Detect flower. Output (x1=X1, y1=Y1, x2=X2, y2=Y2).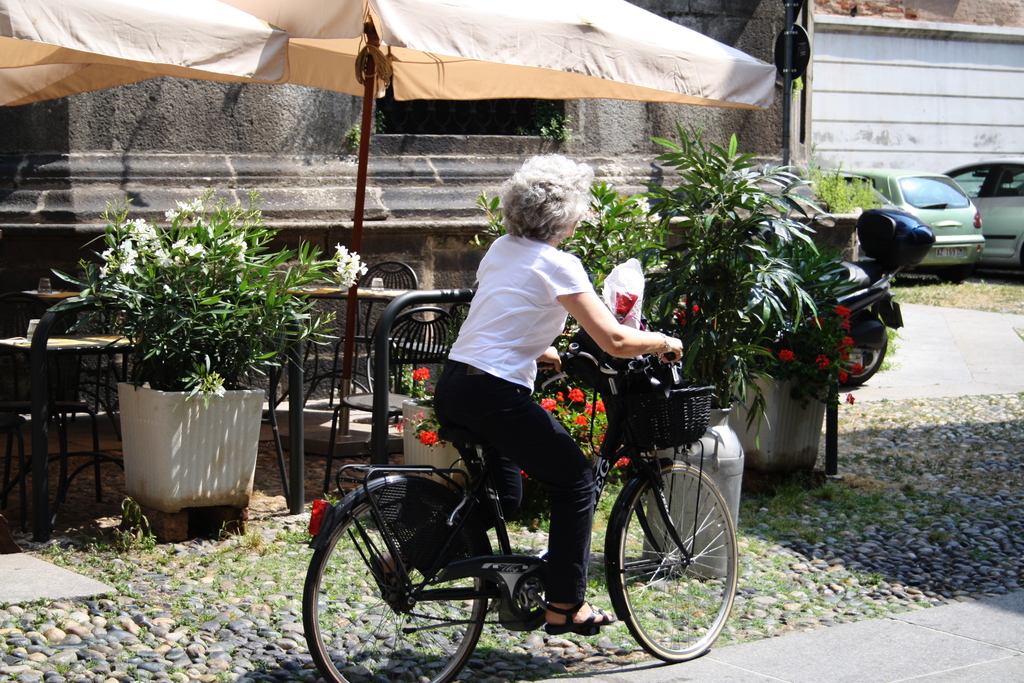
(x1=834, y1=343, x2=849, y2=359).
